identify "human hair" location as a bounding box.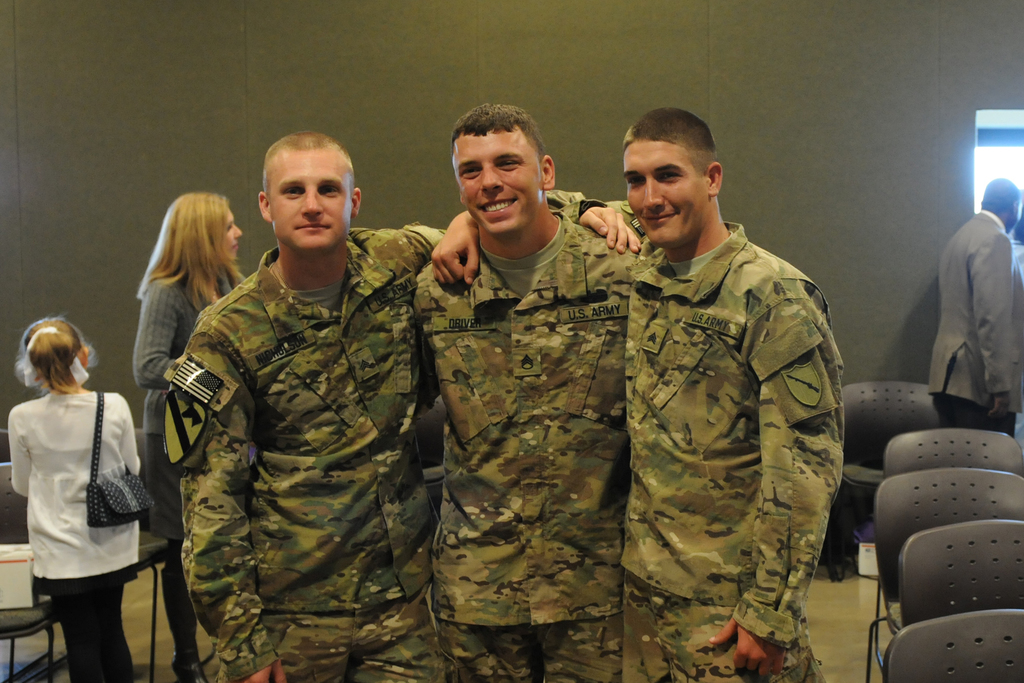
[19,325,87,410].
